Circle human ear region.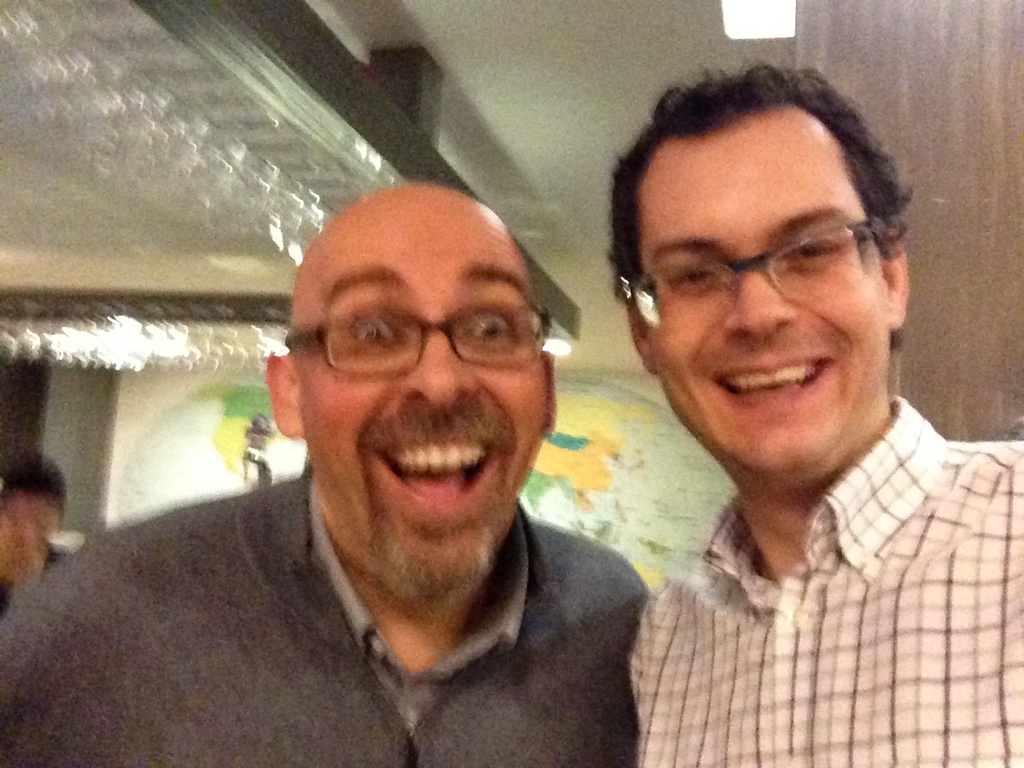
Region: BBox(627, 305, 651, 371).
